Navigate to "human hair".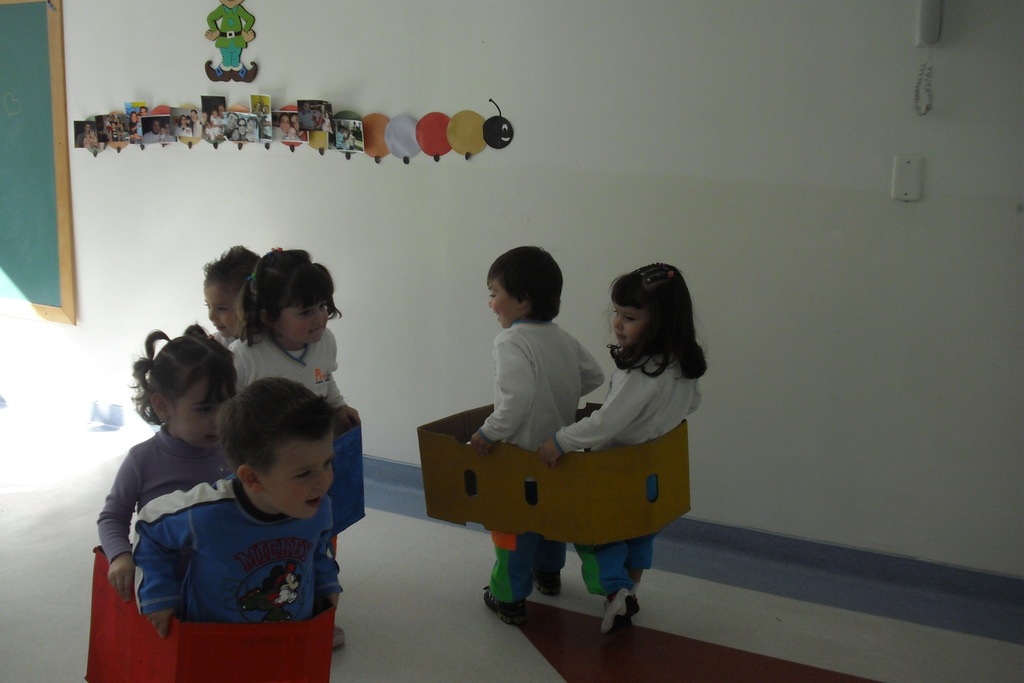
Navigation target: Rect(132, 327, 241, 432).
